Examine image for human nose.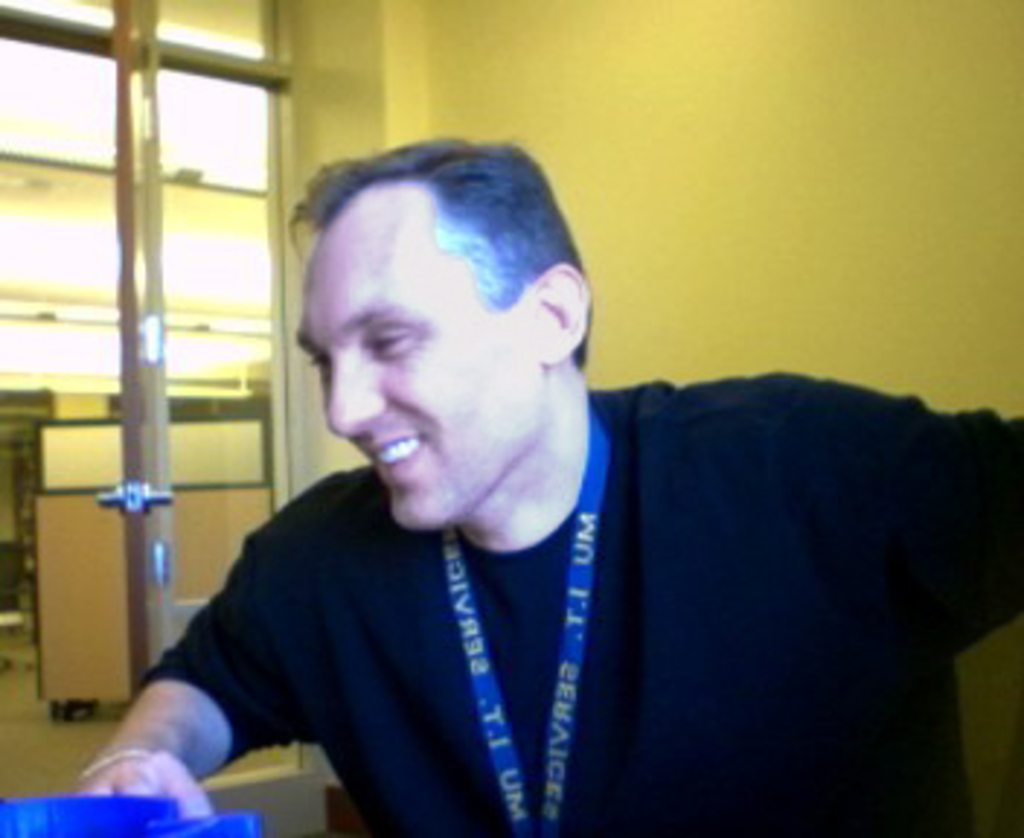
Examination result: bbox(323, 355, 384, 439).
